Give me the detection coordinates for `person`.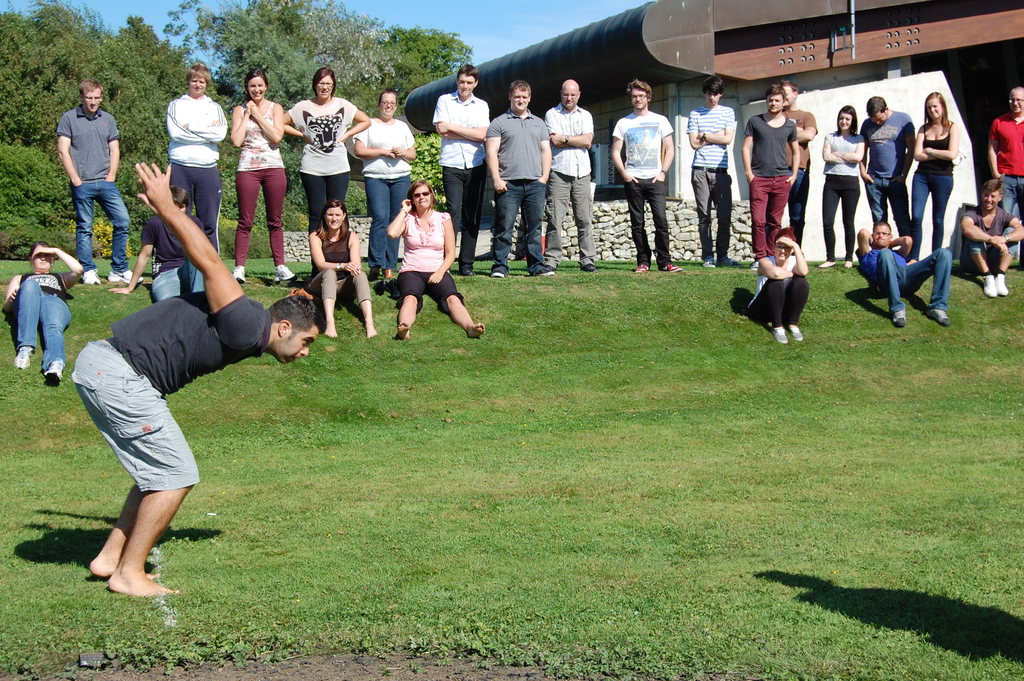
left=982, top=83, right=1023, bottom=272.
